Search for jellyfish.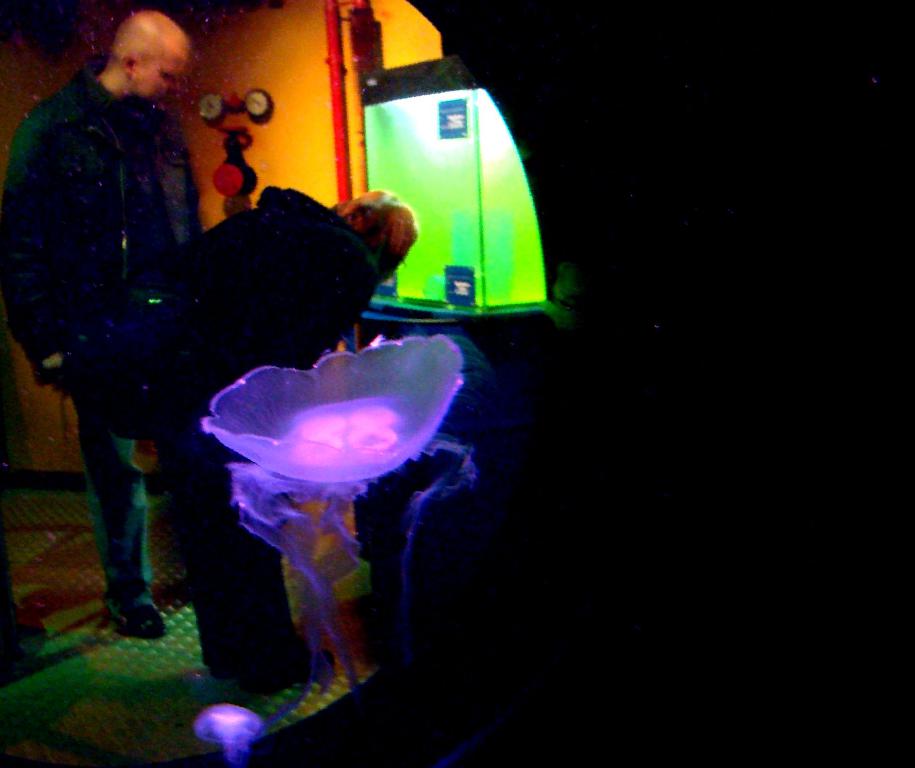
Found at box=[187, 335, 458, 506].
